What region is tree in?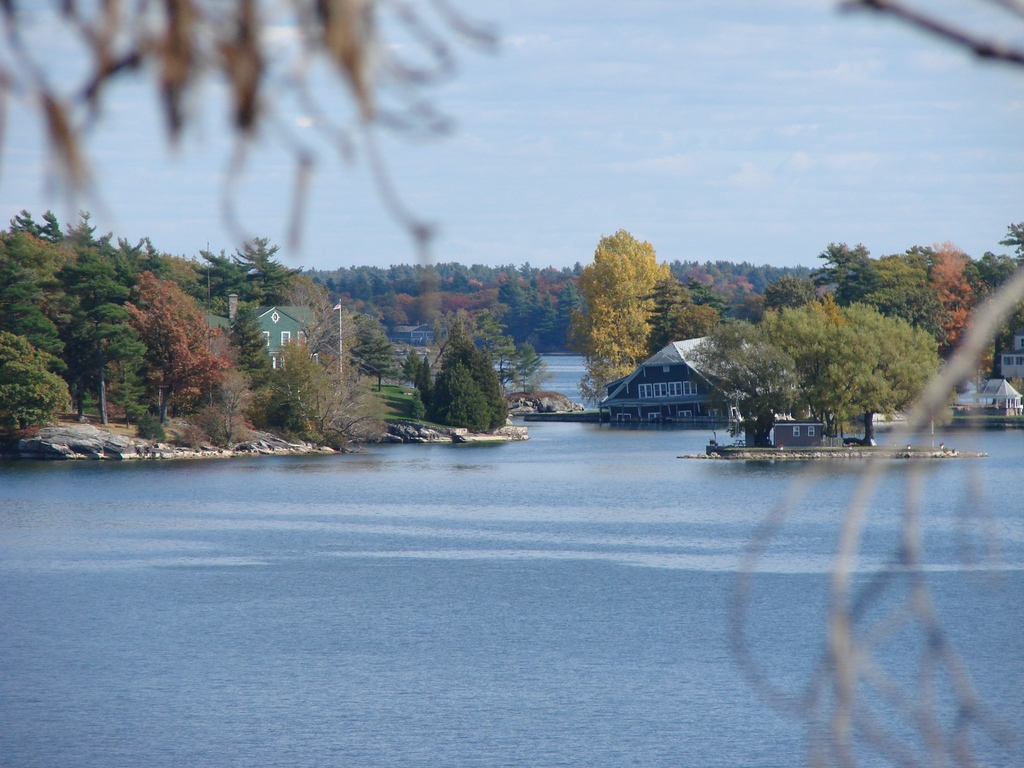
(411, 351, 443, 404).
